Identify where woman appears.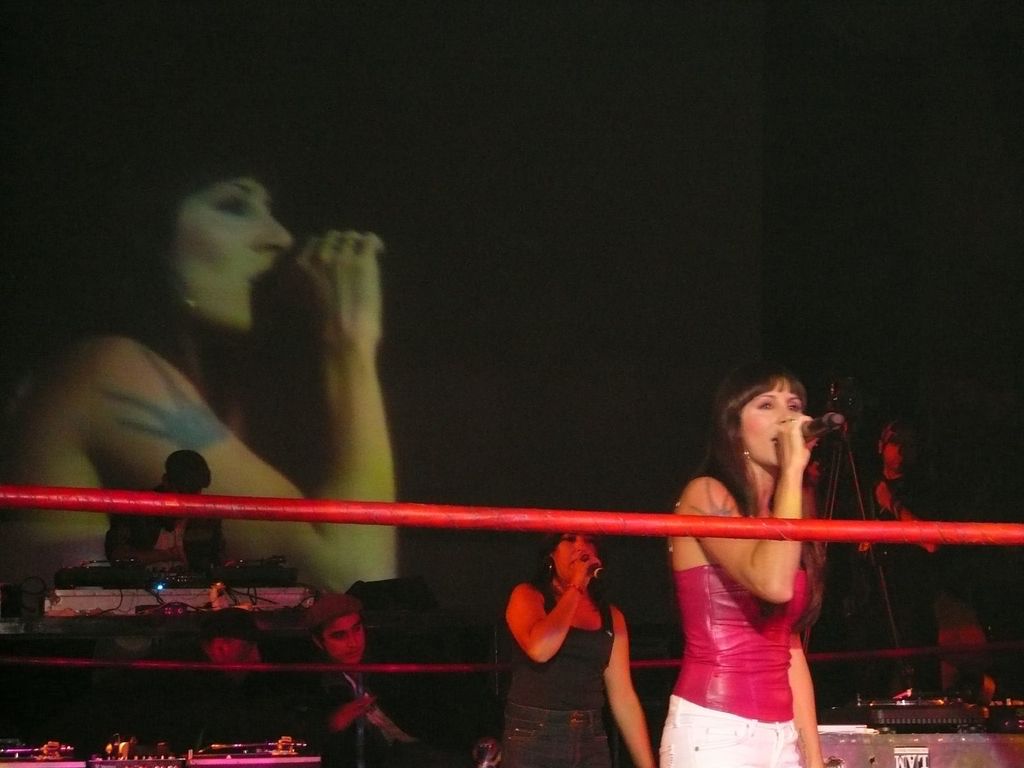
Appears at x1=662, y1=365, x2=821, y2=767.
